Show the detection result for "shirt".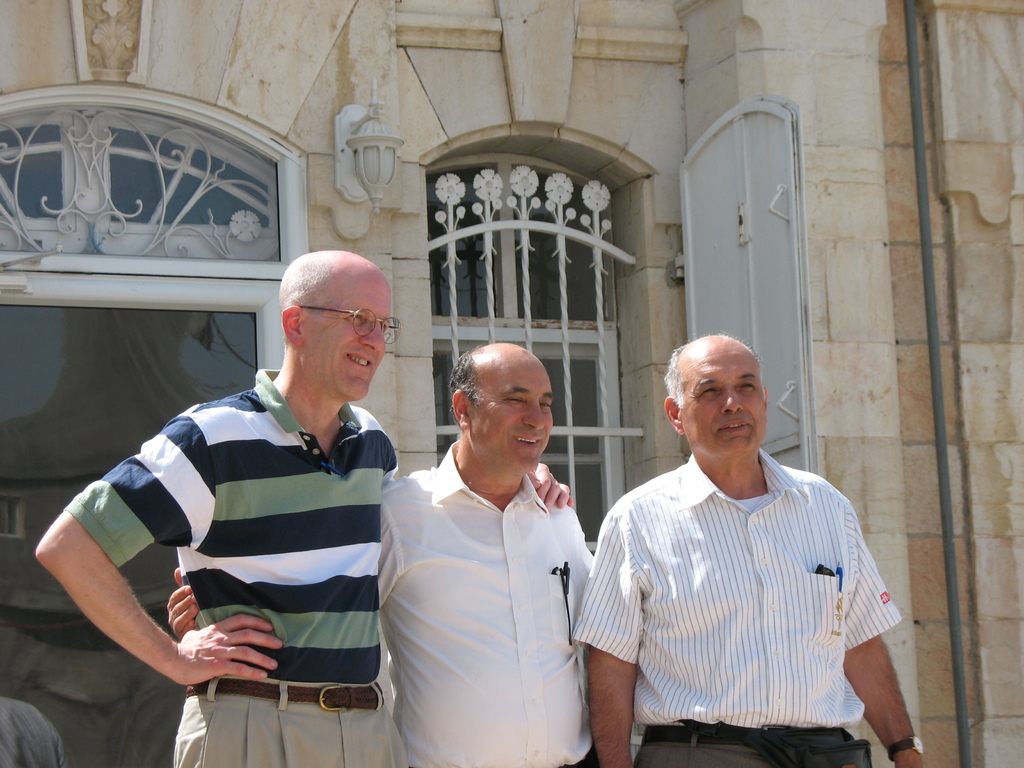
{"x1": 573, "y1": 403, "x2": 925, "y2": 753}.
